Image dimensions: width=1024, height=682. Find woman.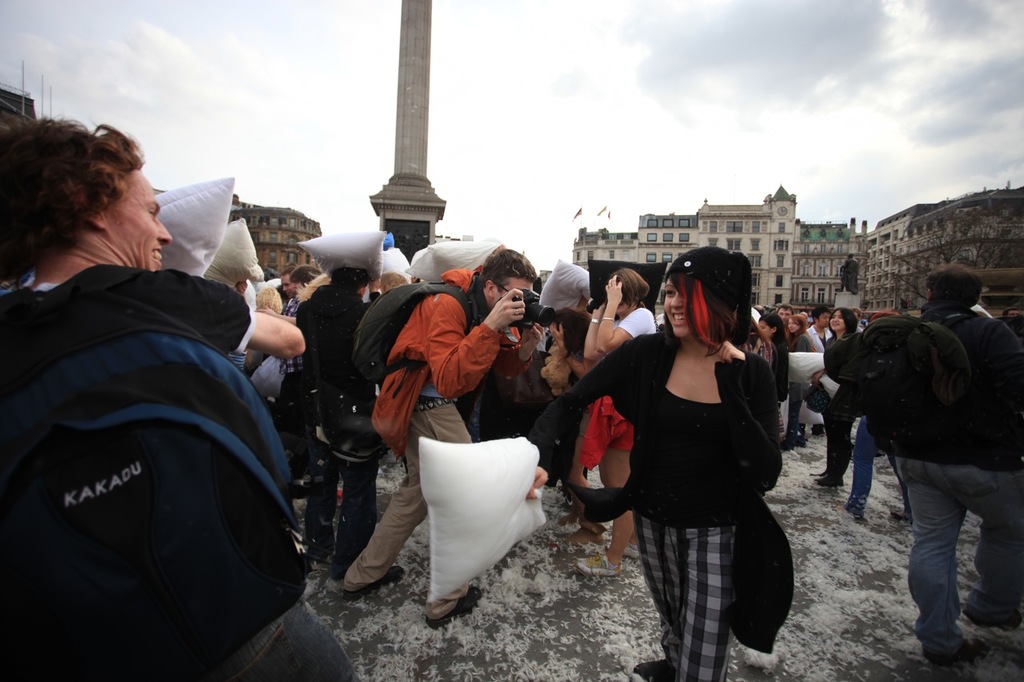
rect(572, 267, 653, 572).
